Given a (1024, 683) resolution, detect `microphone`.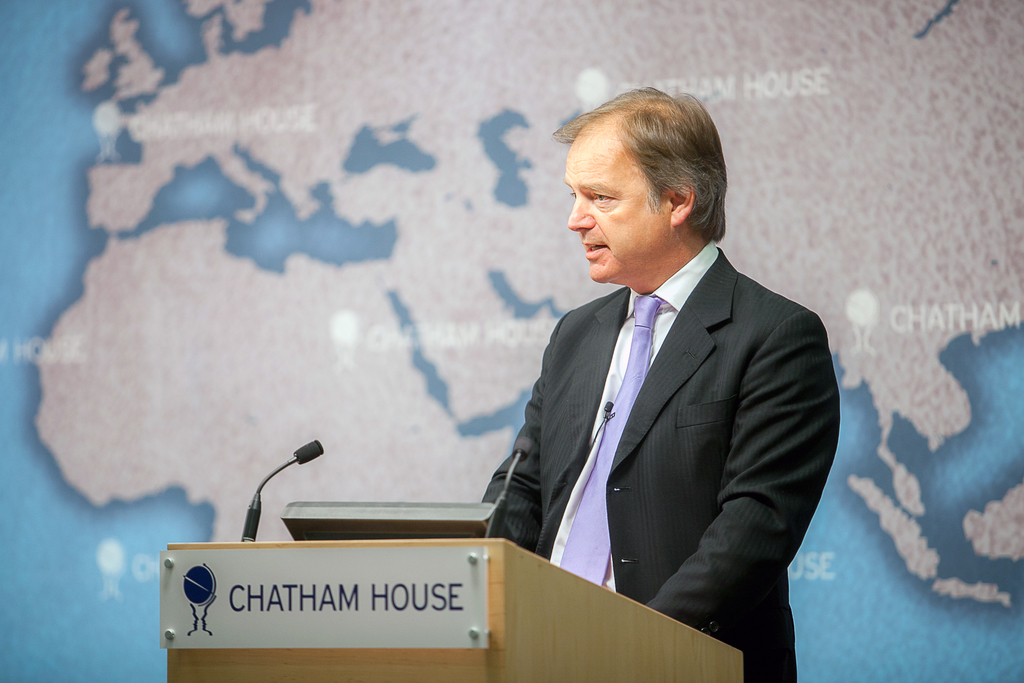
l=237, t=436, r=332, b=541.
